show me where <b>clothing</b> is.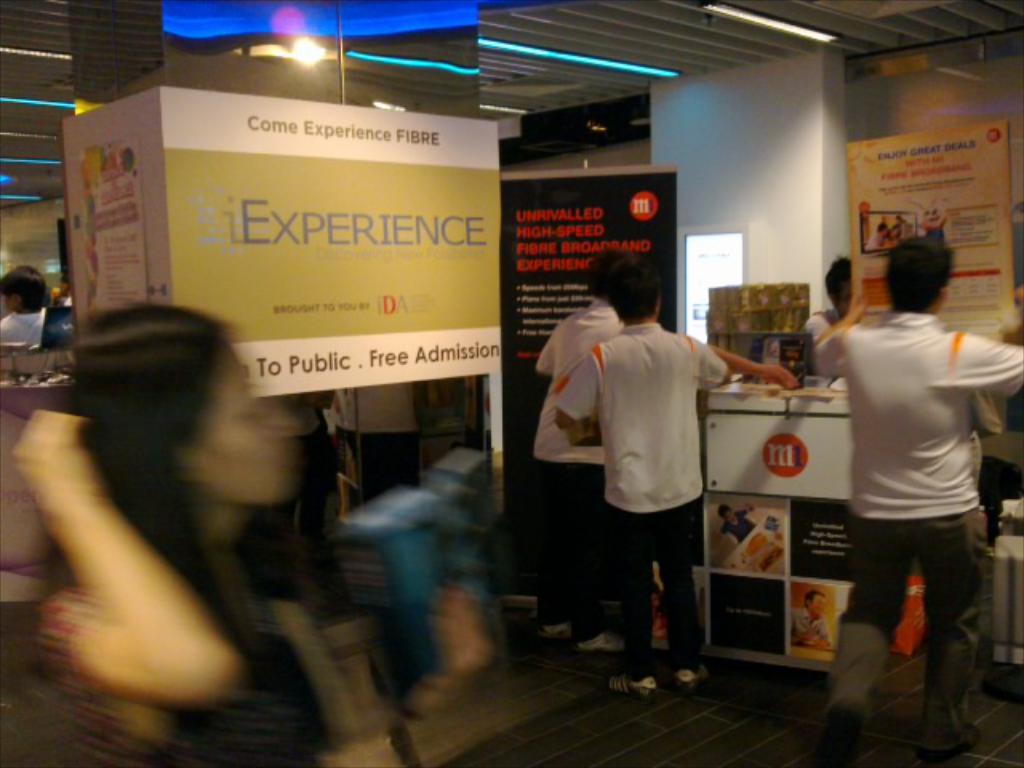
<b>clothing</b> is at (x1=523, y1=298, x2=626, y2=632).
